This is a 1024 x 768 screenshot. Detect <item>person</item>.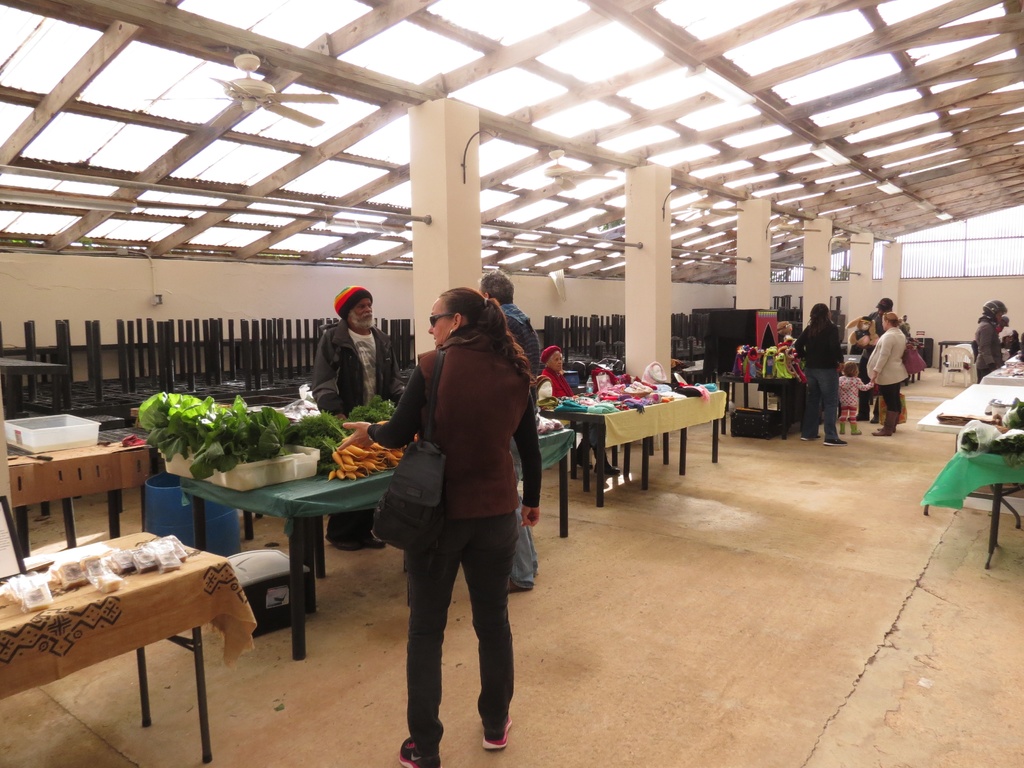
box(342, 287, 545, 767).
